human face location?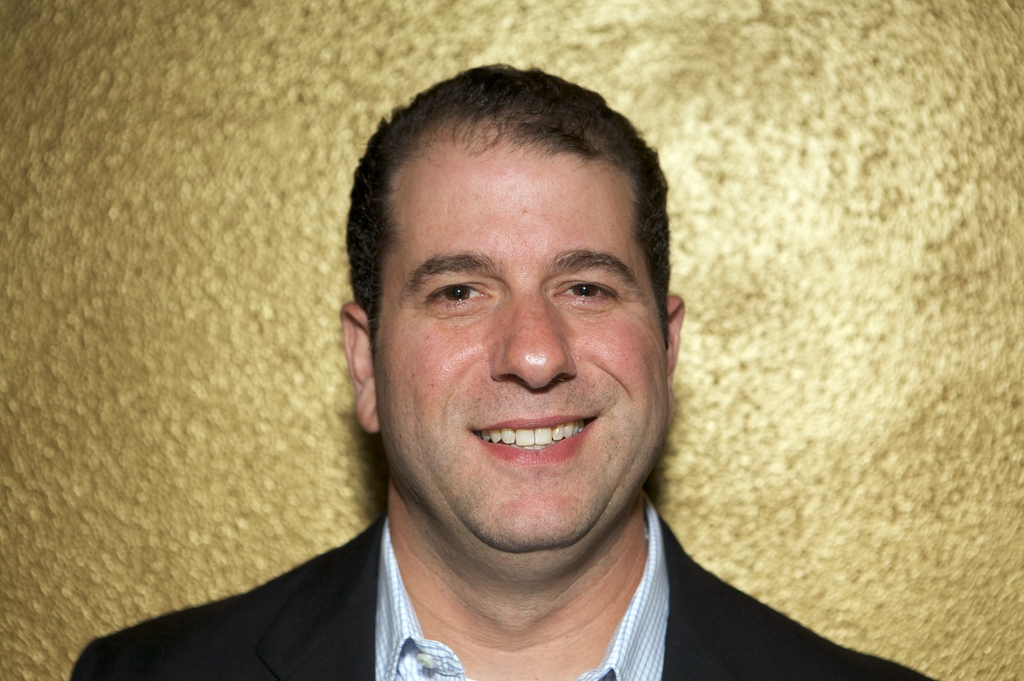
<region>375, 145, 670, 556</region>
